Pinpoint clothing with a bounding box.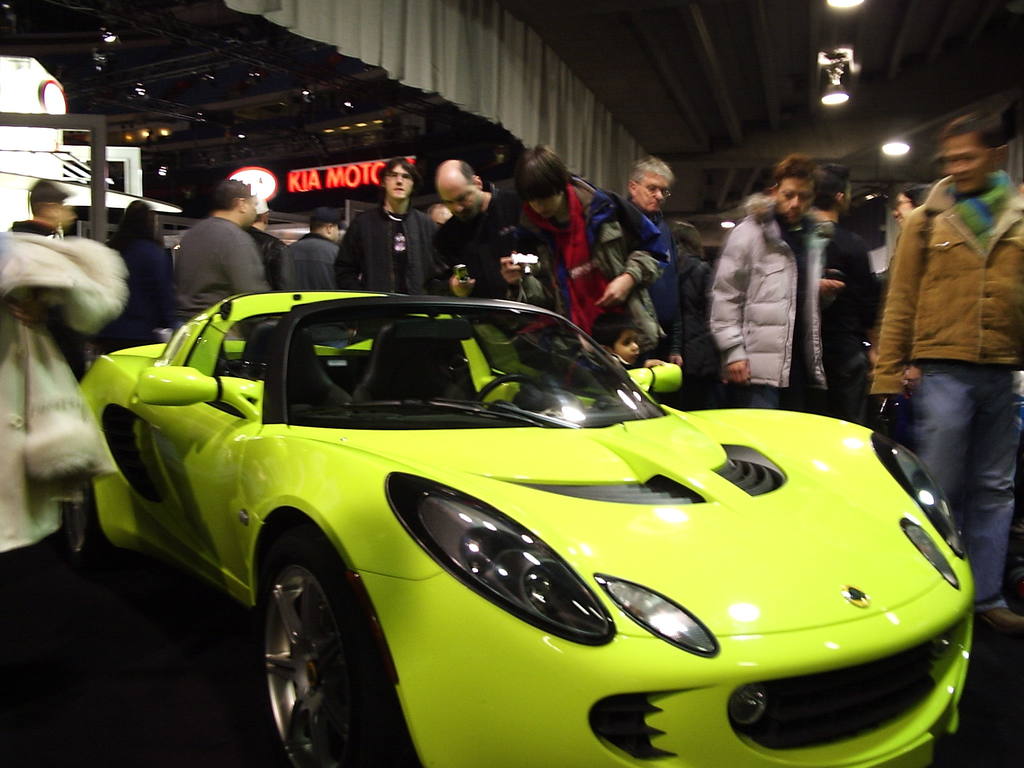
337:203:438:296.
